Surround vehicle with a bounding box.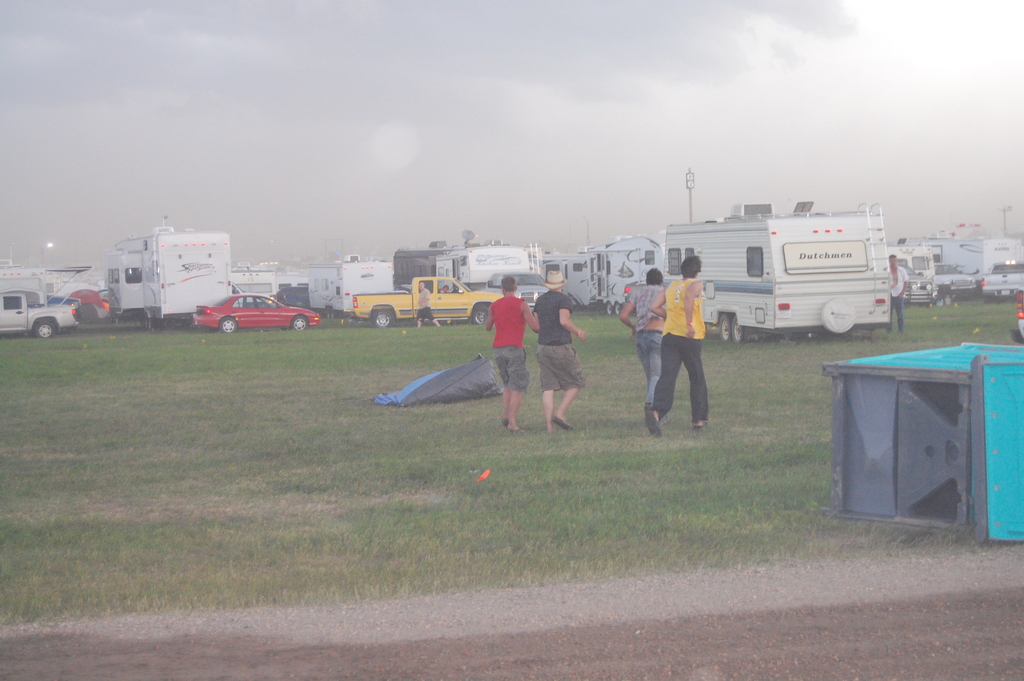
pyautogui.locateOnScreen(537, 251, 595, 306).
